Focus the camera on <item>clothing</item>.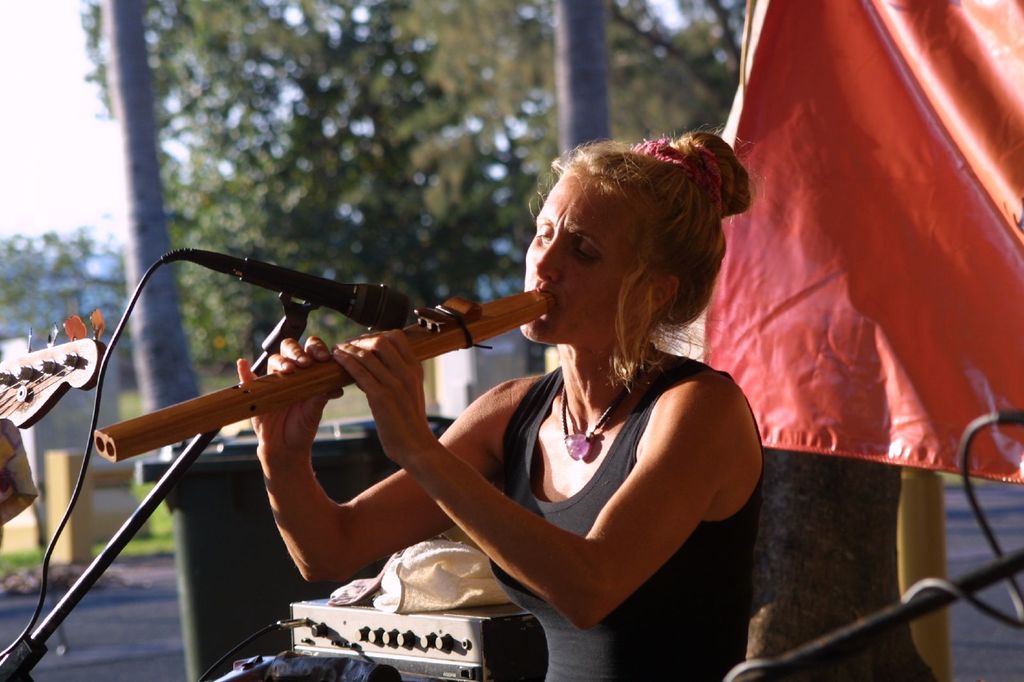
Focus region: x1=486, y1=340, x2=763, y2=681.
